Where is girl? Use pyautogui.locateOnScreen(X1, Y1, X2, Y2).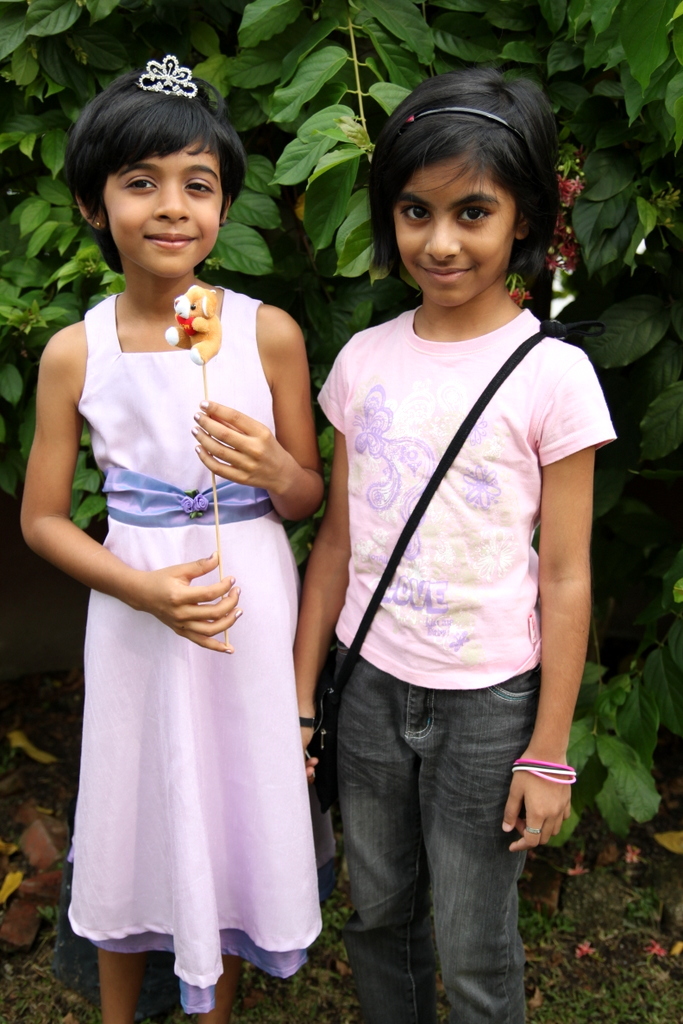
pyautogui.locateOnScreen(21, 52, 324, 1023).
